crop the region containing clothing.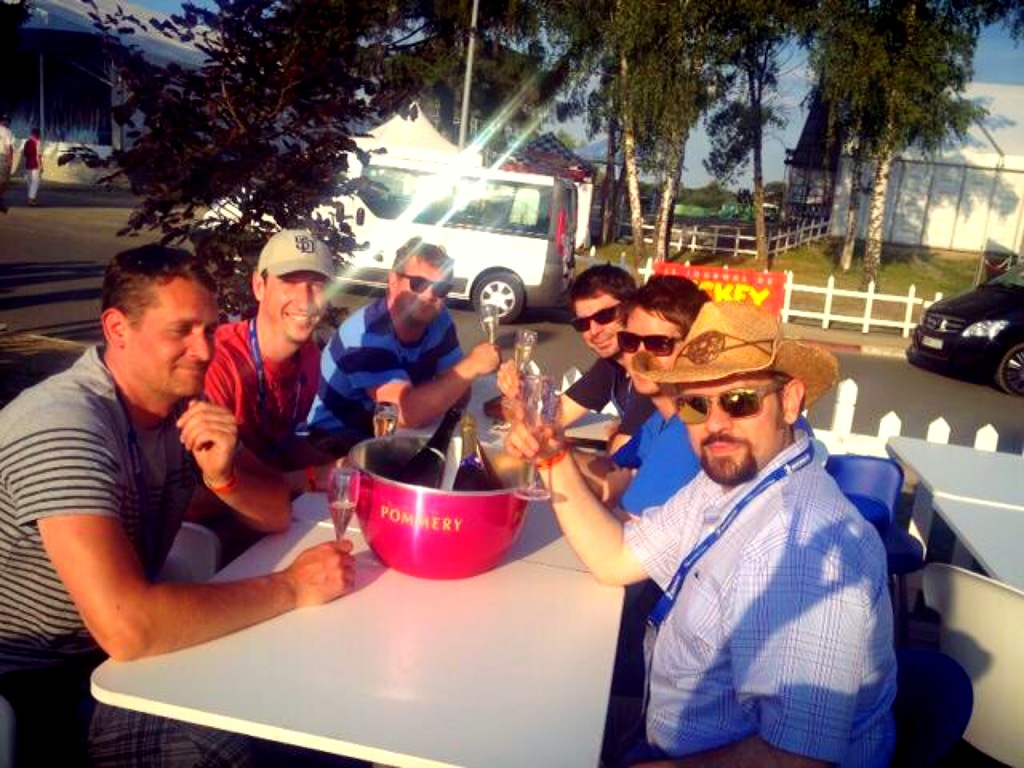
Crop region: bbox=(291, 296, 468, 453).
